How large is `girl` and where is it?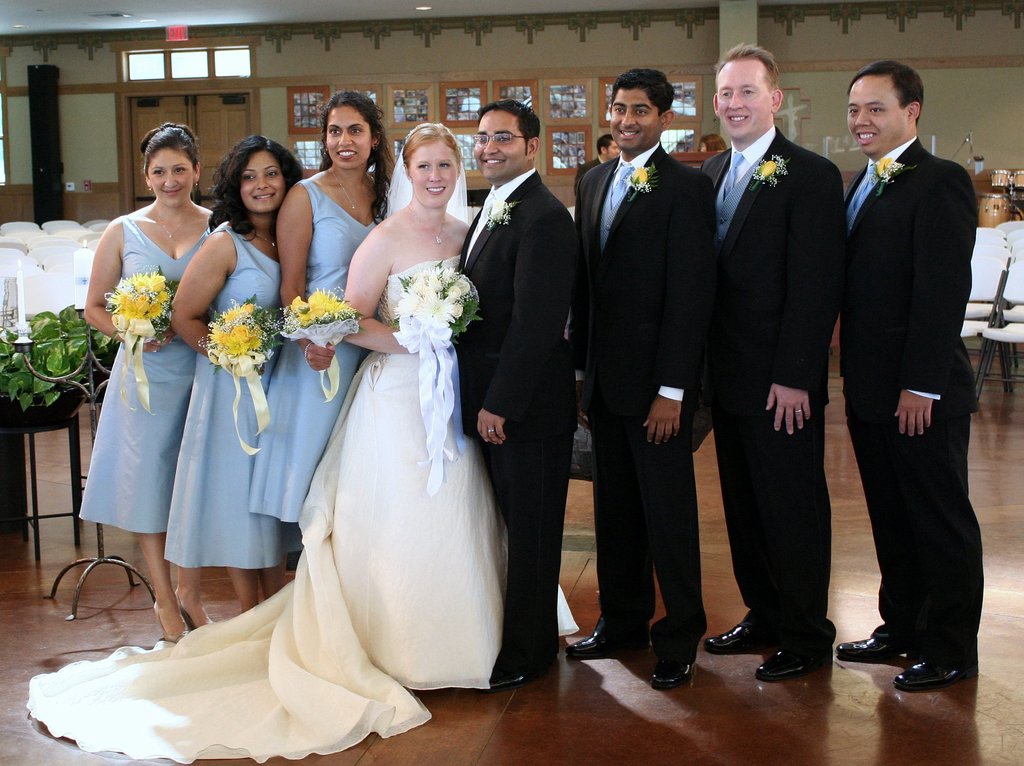
Bounding box: <box>167,134,281,616</box>.
